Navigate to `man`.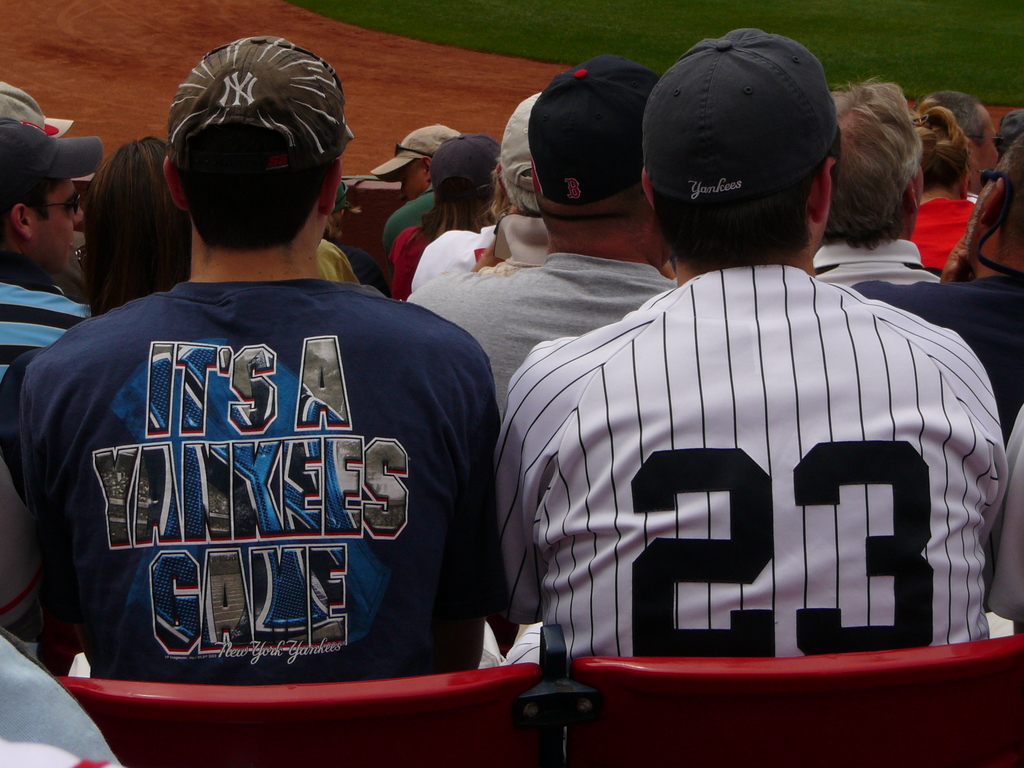
Navigation target: [x1=809, y1=74, x2=940, y2=291].
